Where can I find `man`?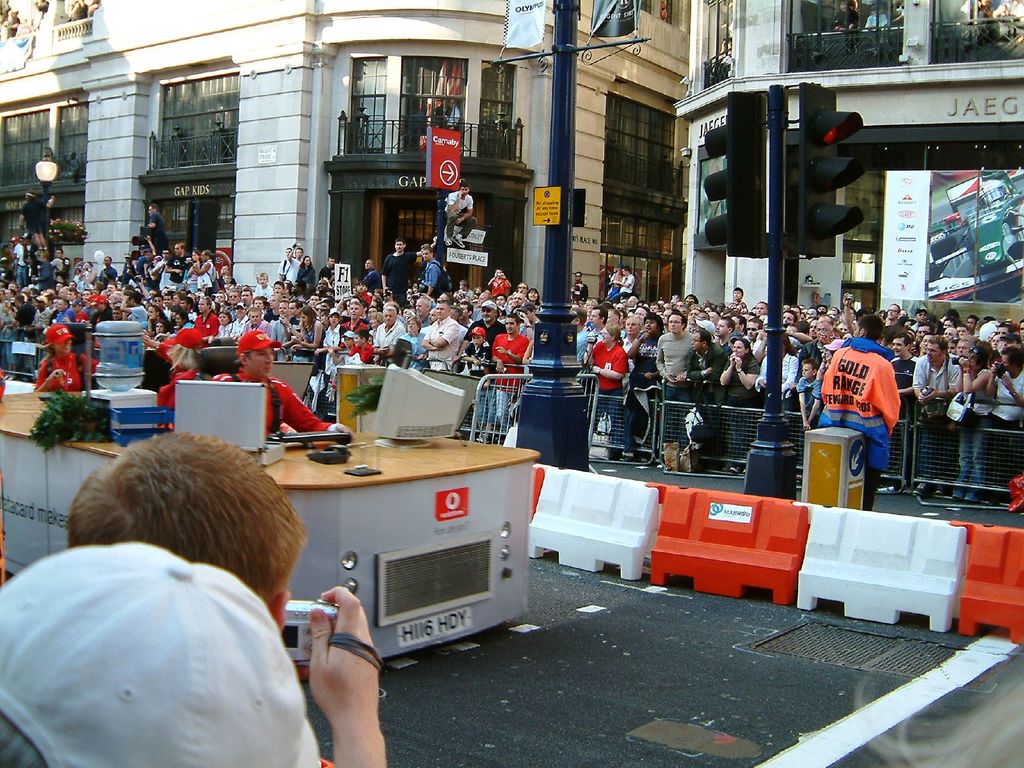
You can find it at Rect(444, 182, 481, 249).
